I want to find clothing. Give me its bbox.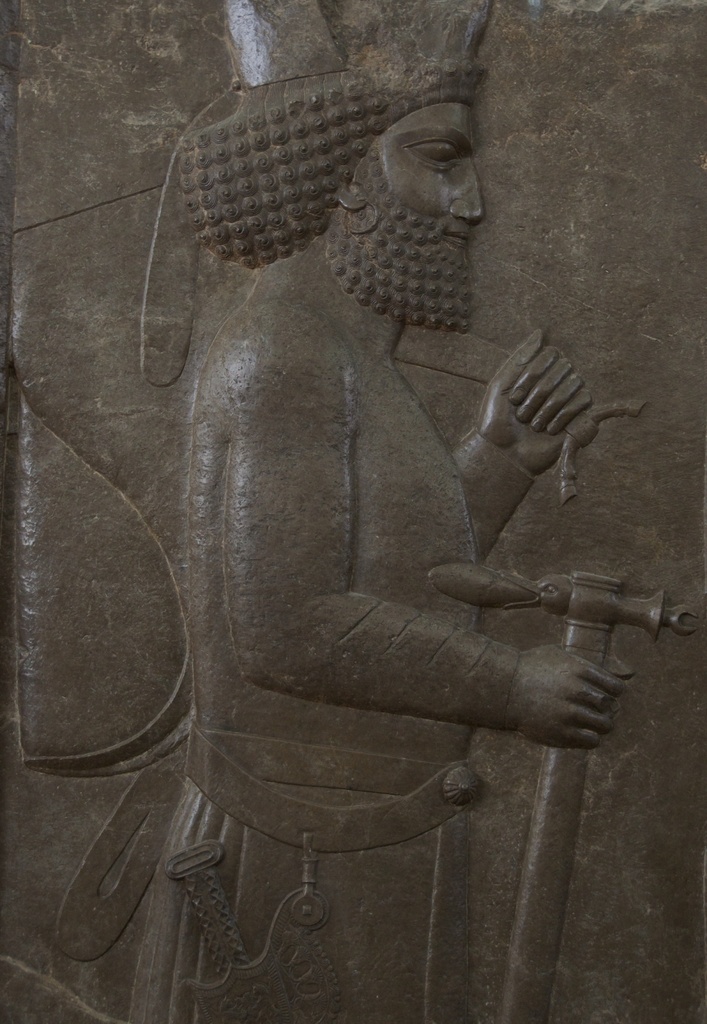
(139,725,468,1023).
